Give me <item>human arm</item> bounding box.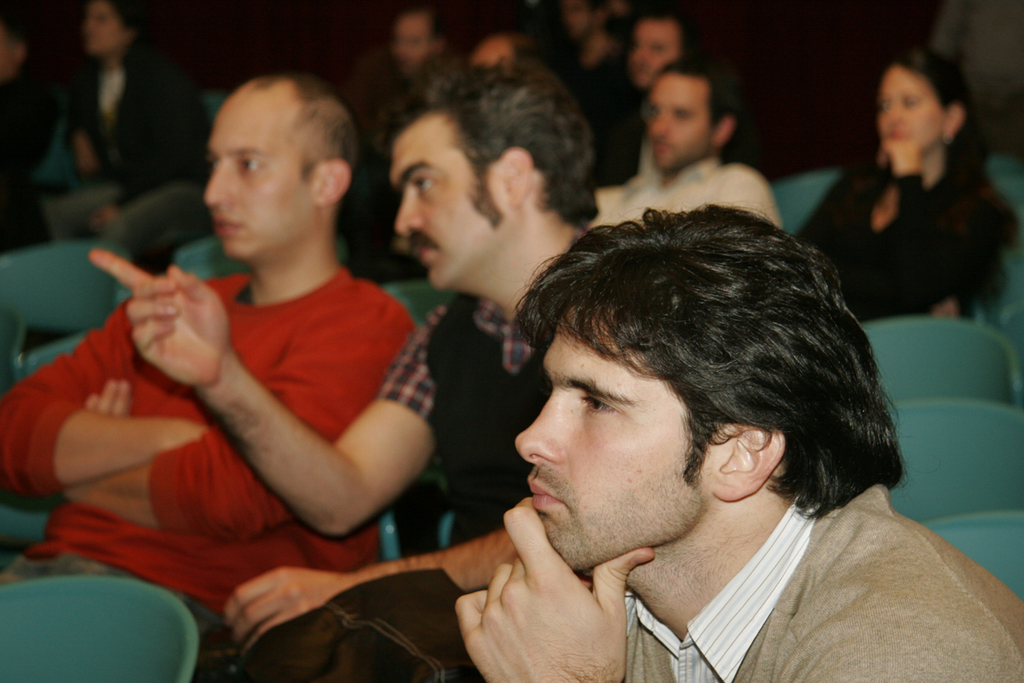
bbox(0, 299, 200, 494).
